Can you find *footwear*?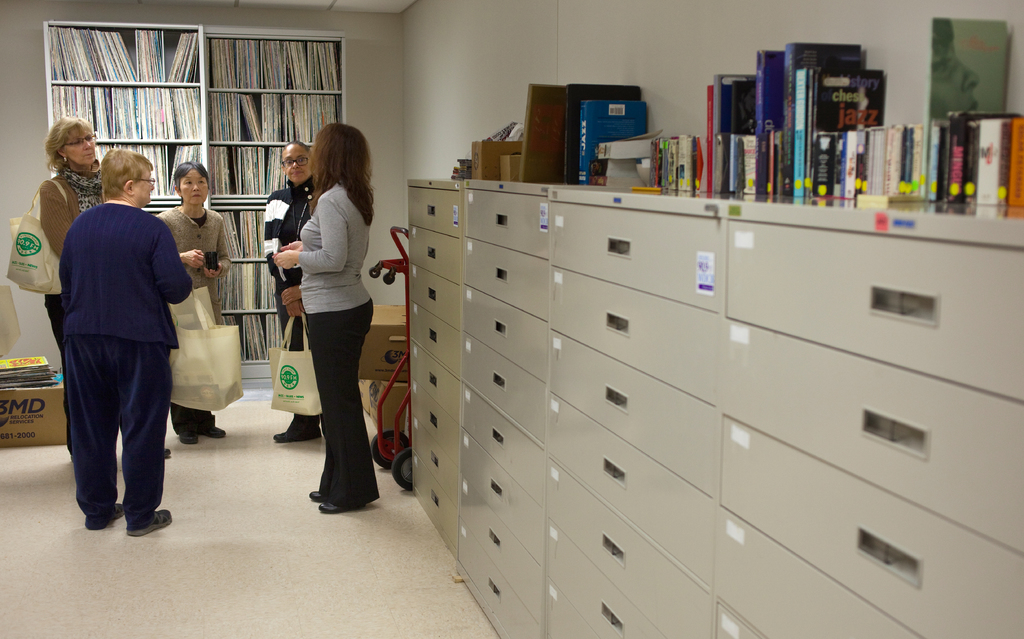
Yes, bounding box: 201:420:228:440.
